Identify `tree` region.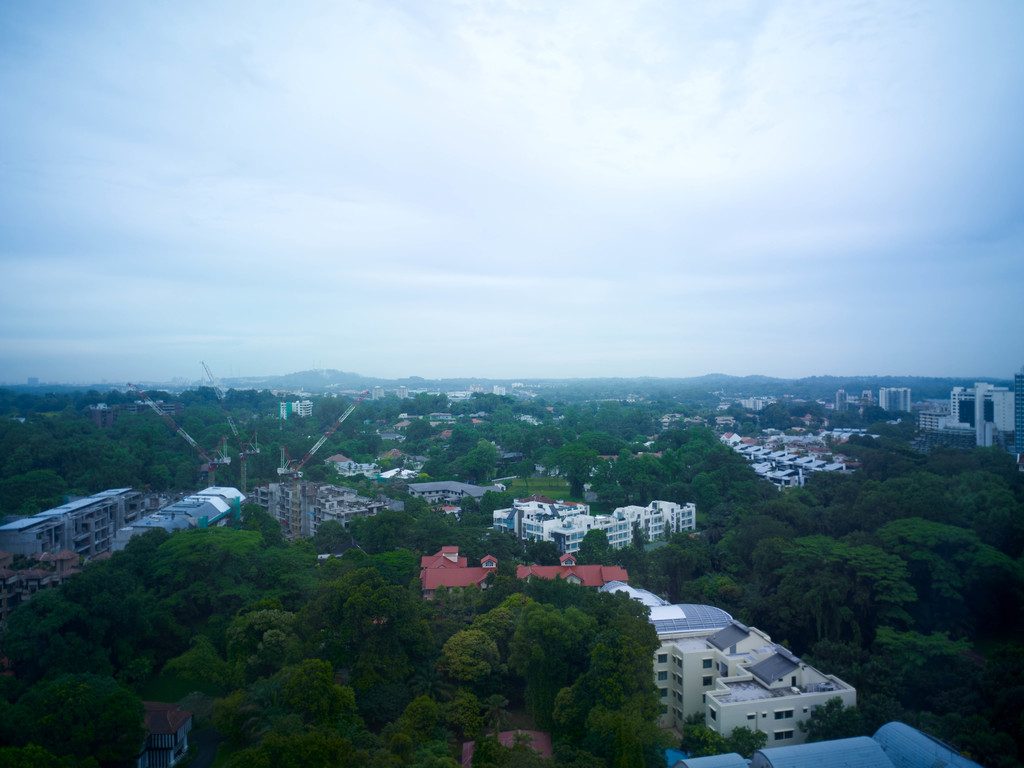
Region: {"x1": 453, "y1": 495, "x2": 480, "y2": 518}.
